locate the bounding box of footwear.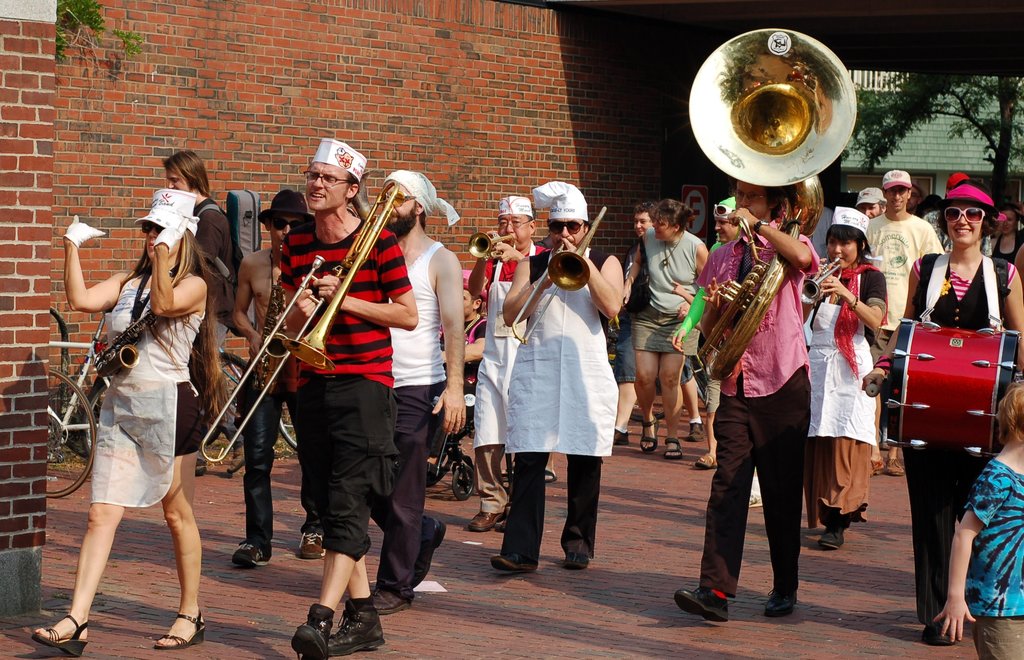
Bounding box: pyautogui.locateOnScreen(762, 588, 801, 619).
